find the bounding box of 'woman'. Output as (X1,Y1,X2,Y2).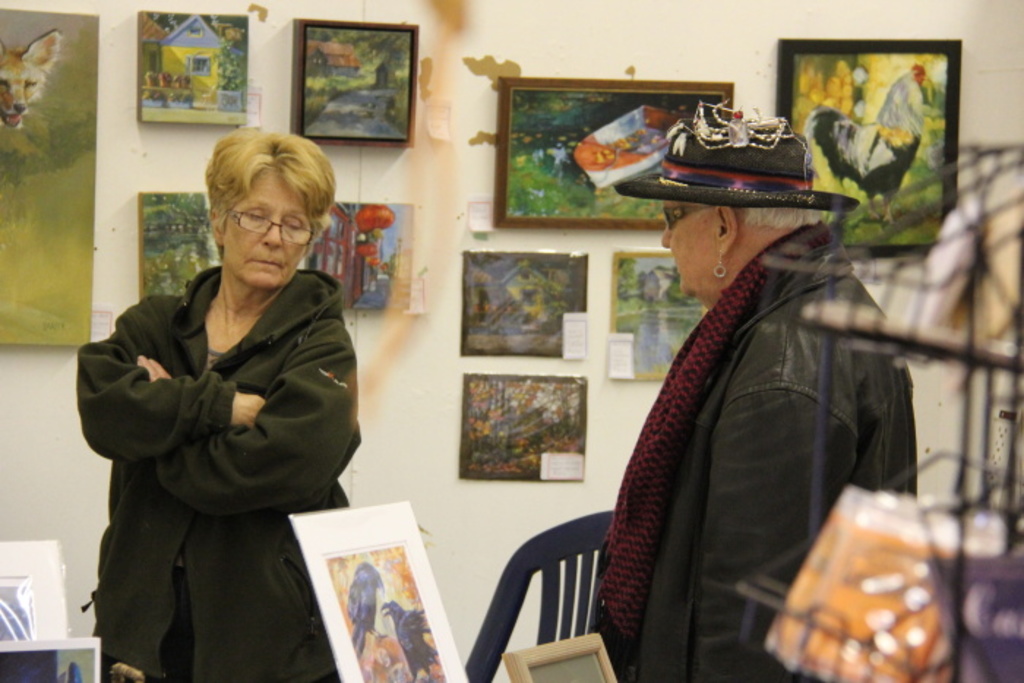
(607,116,917,682).
